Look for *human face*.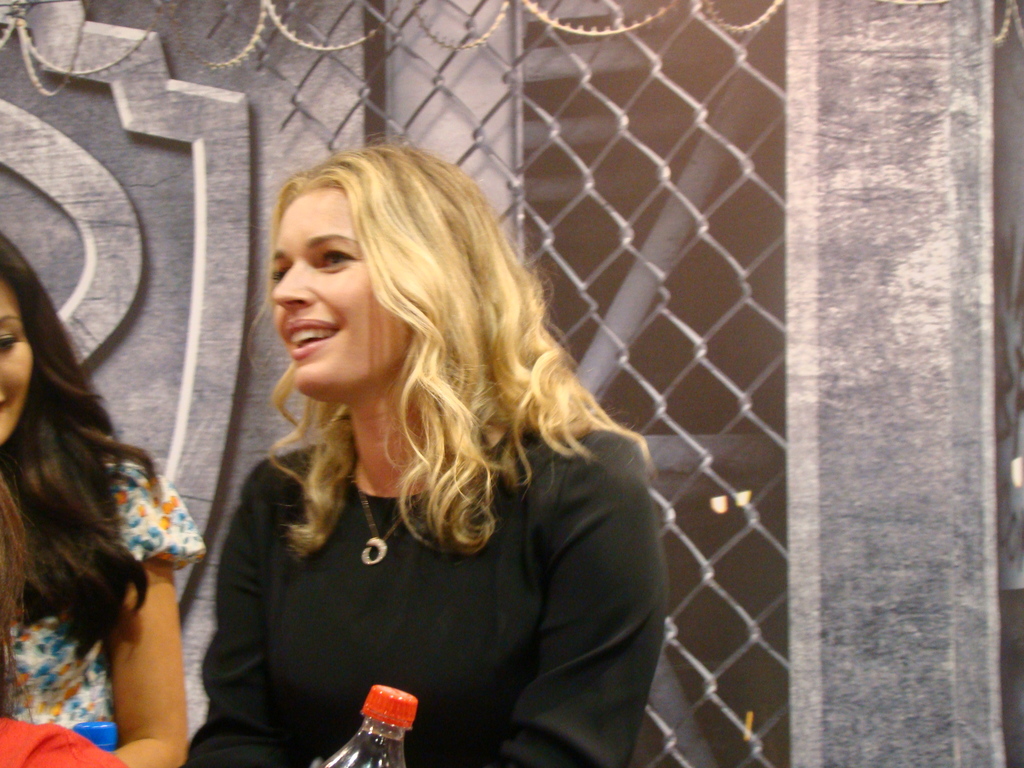
Found: 269,184,412,408.
